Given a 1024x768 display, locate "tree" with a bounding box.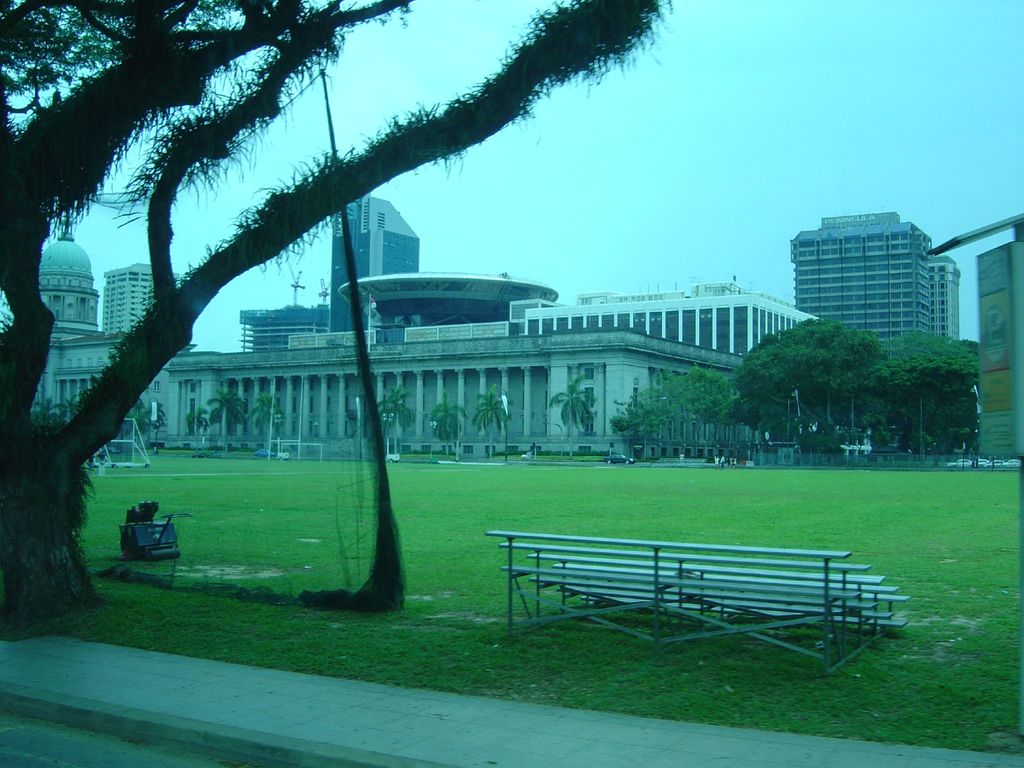
Located: [0,0,671,627].
